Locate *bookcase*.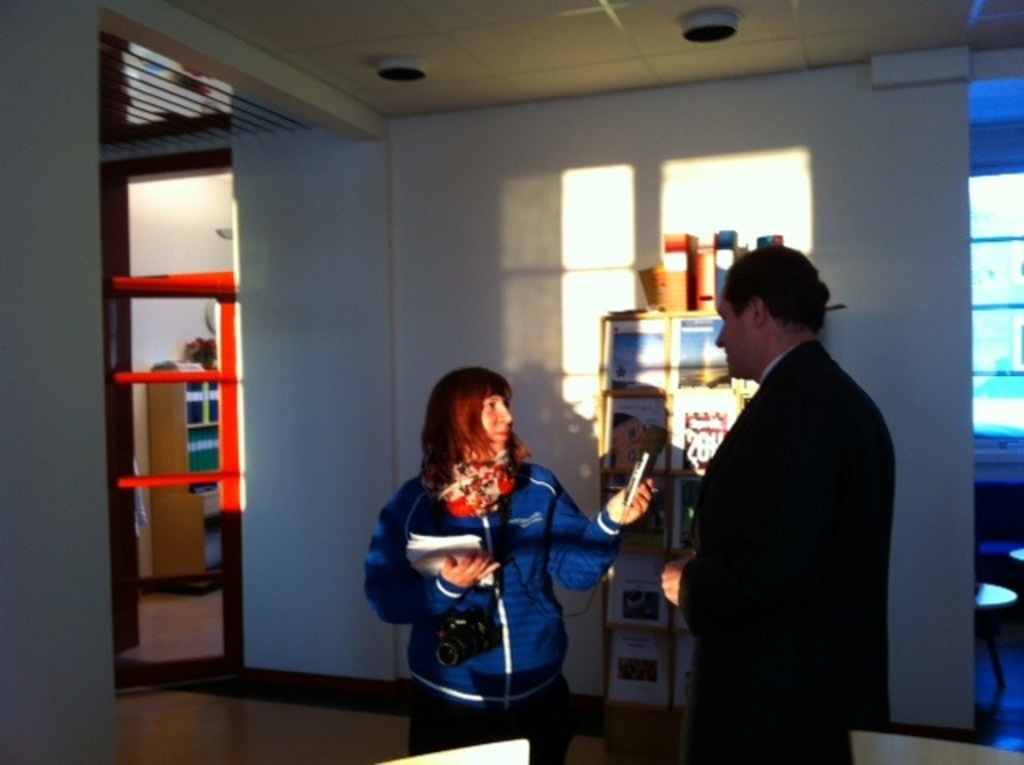
Bounding box: <box>597,315,760,763</box>.
